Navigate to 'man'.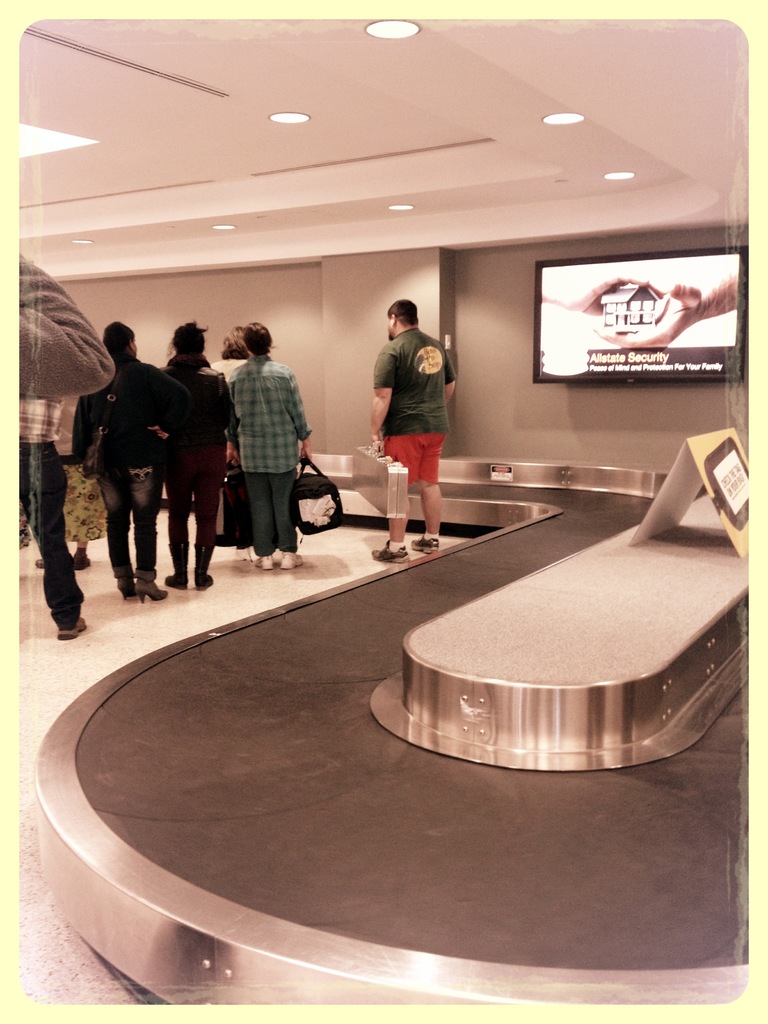
Navigation target: x1=367, y1=291, x2=468, y2=531.
